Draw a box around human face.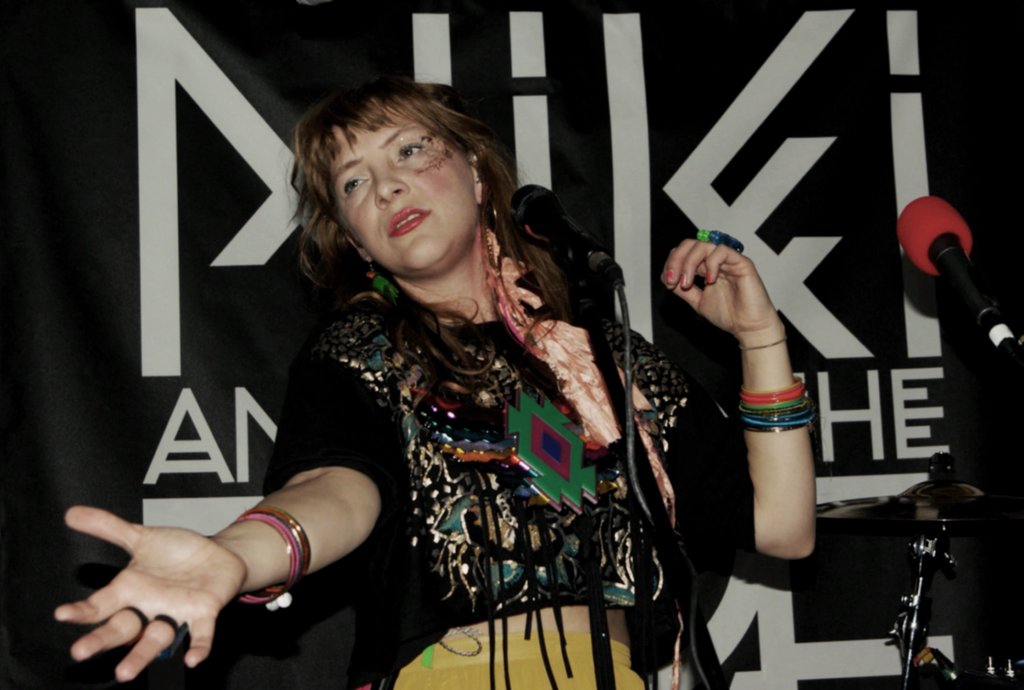
x1=312, y1=92, x2=481, y2=274.
